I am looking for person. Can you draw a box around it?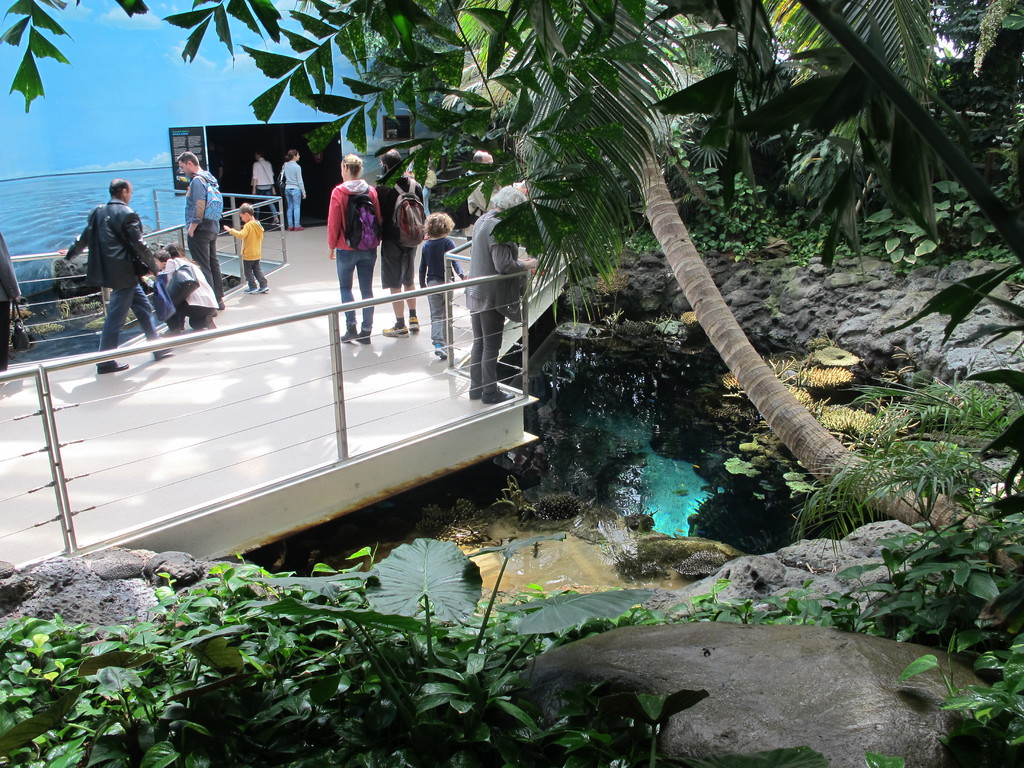
Sure, the bounding box is bbox(160, 243, 221, 332).
